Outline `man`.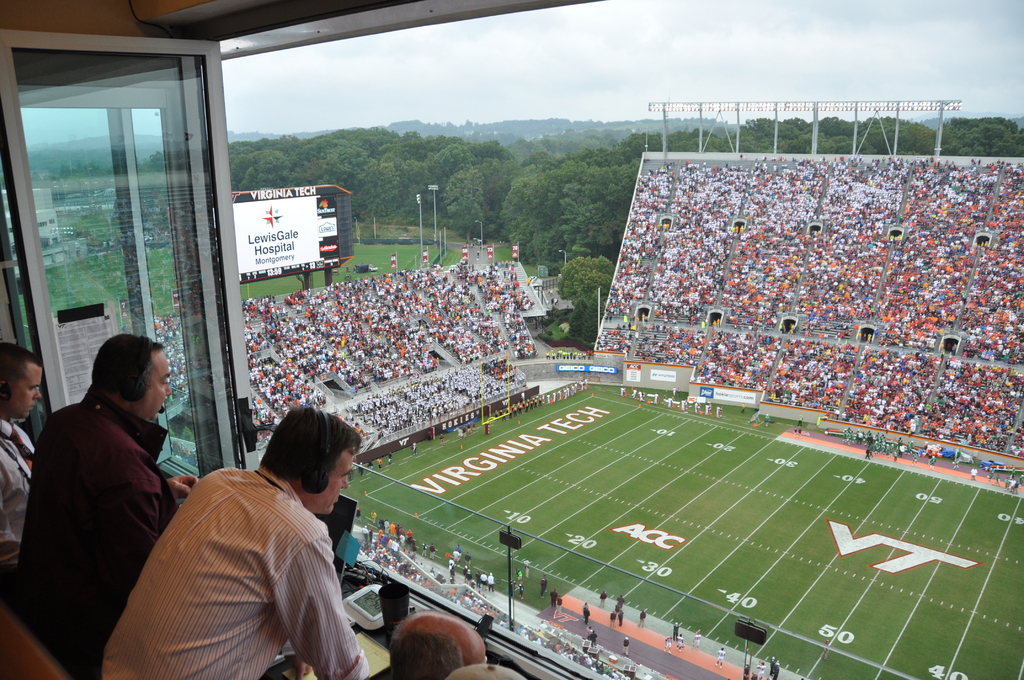
Outline: bbox=[623, 614, 625, 626].
